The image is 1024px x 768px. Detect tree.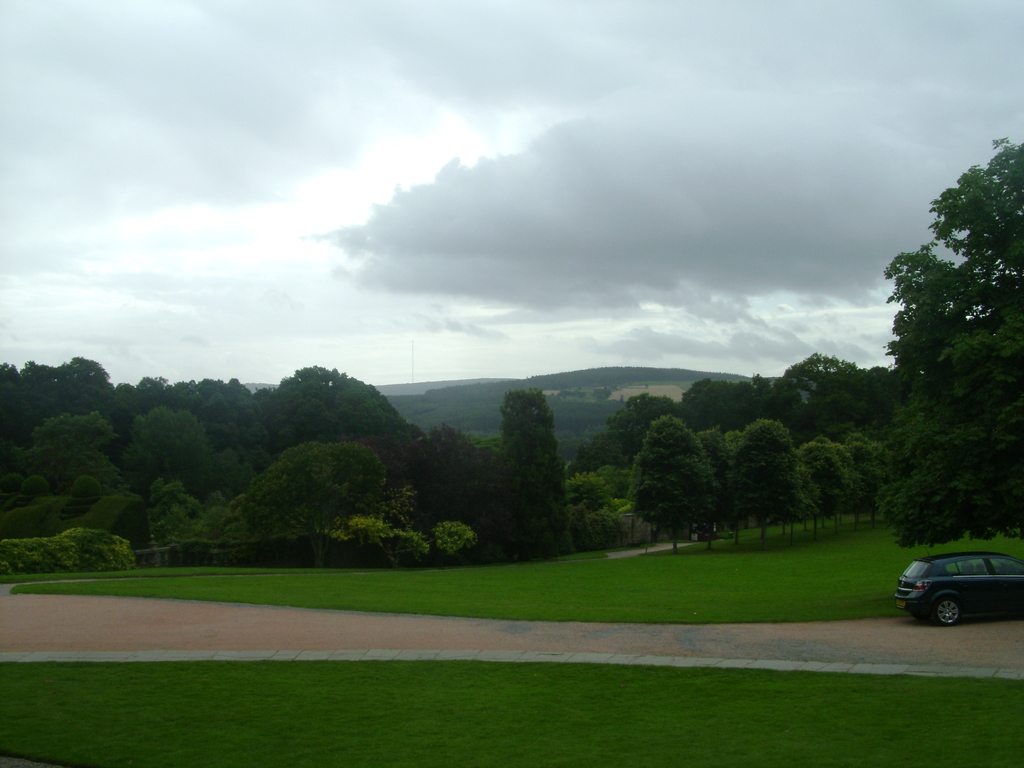
Detection: 862 363 897 440.
